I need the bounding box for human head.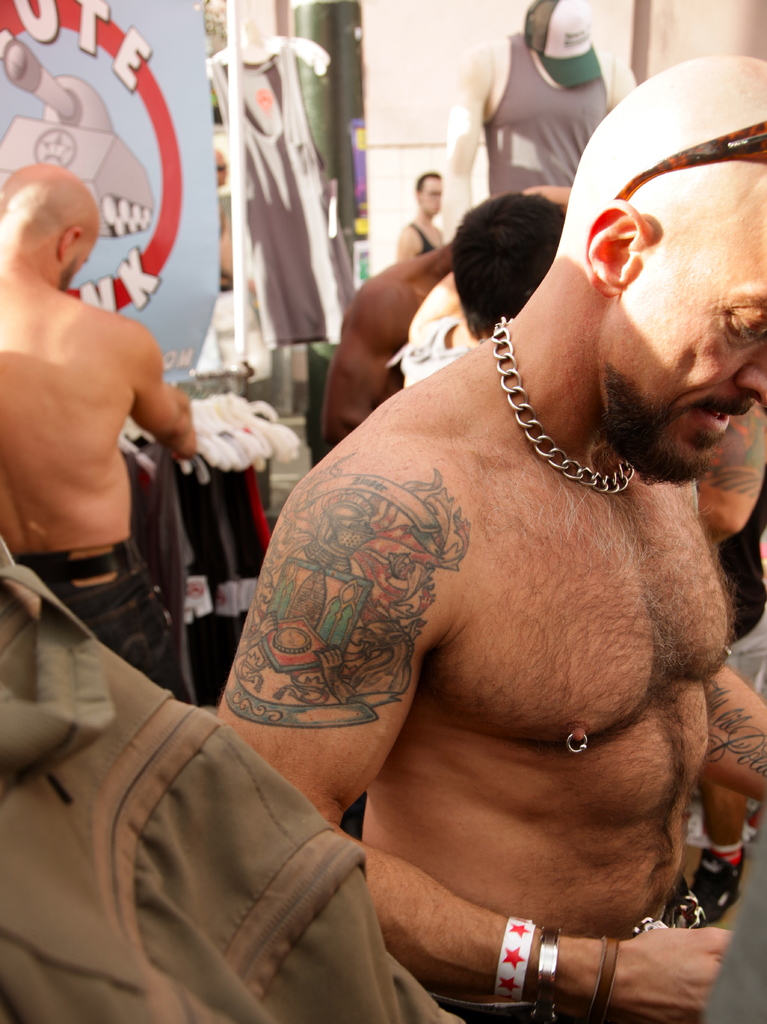
Here it is: 0, 160, 103, 292.
